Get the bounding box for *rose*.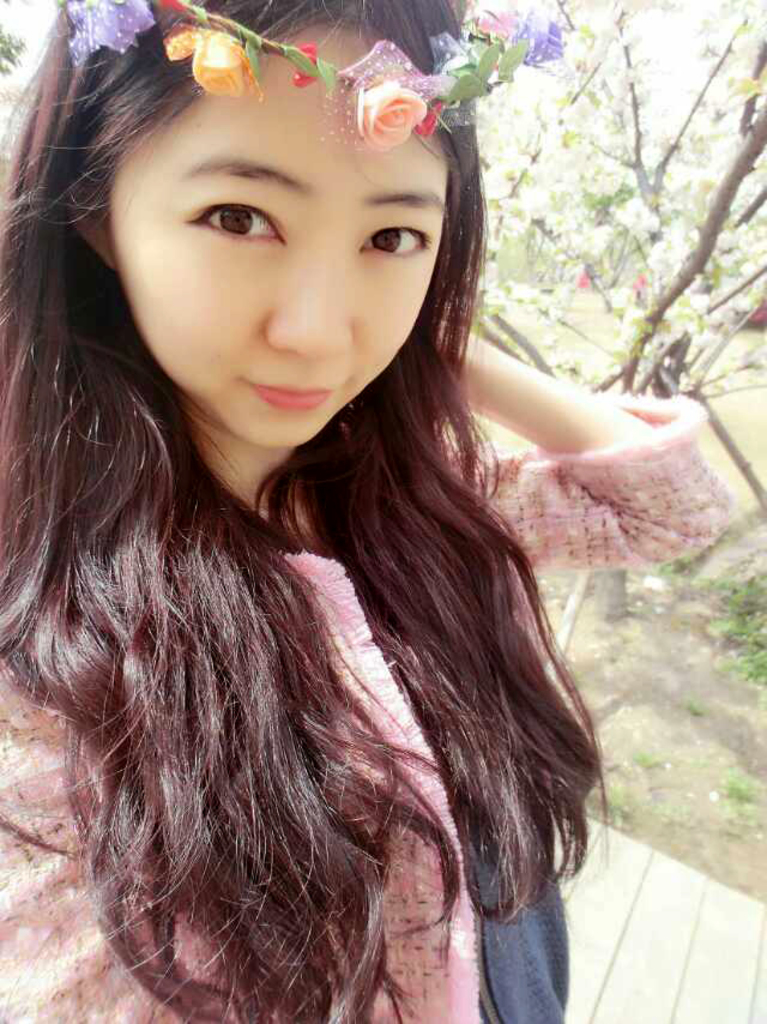
[512, 10, 562, 68].
